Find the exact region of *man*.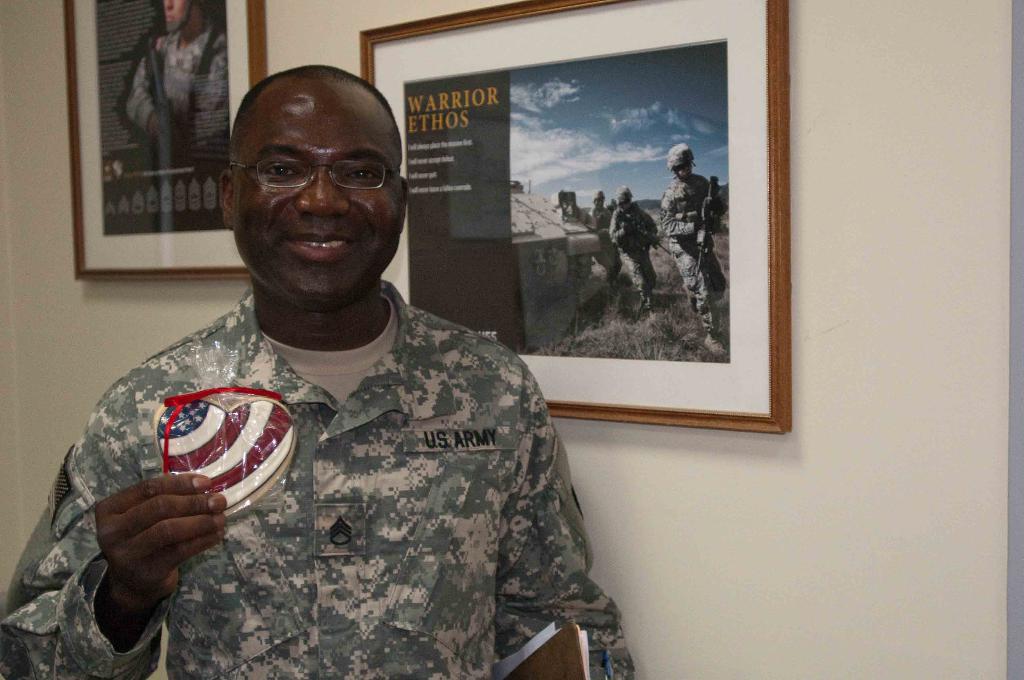
Exact region: (left=123, top=0, right=234, bottom=163).
